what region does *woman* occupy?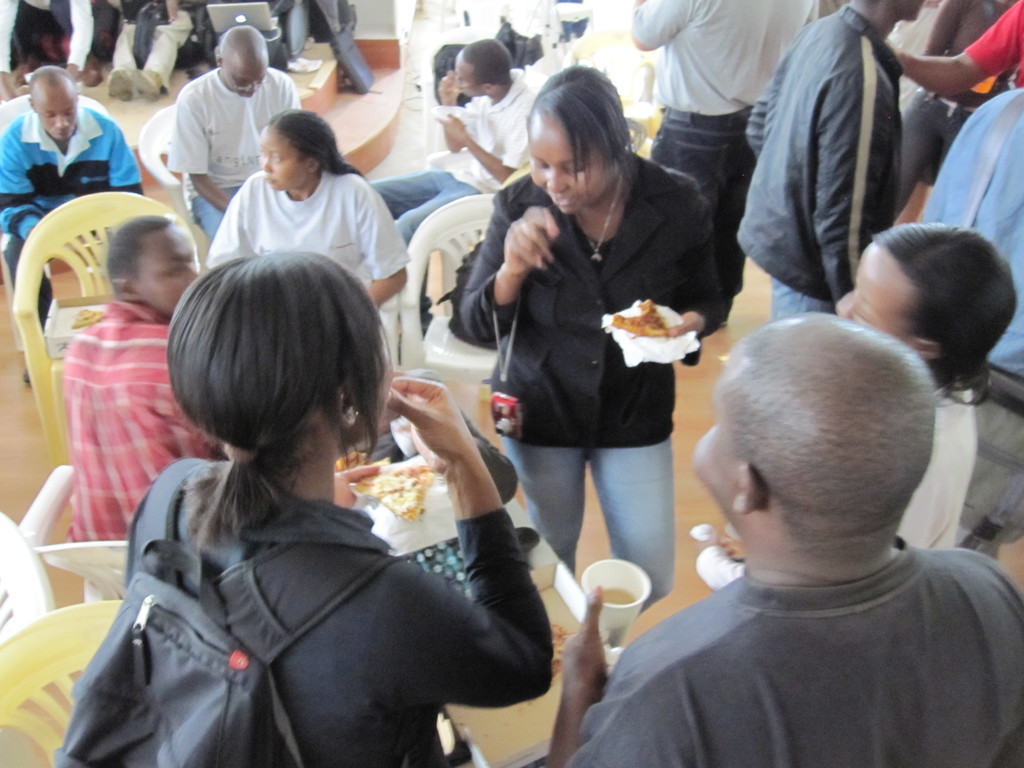
193 95 421 312.
